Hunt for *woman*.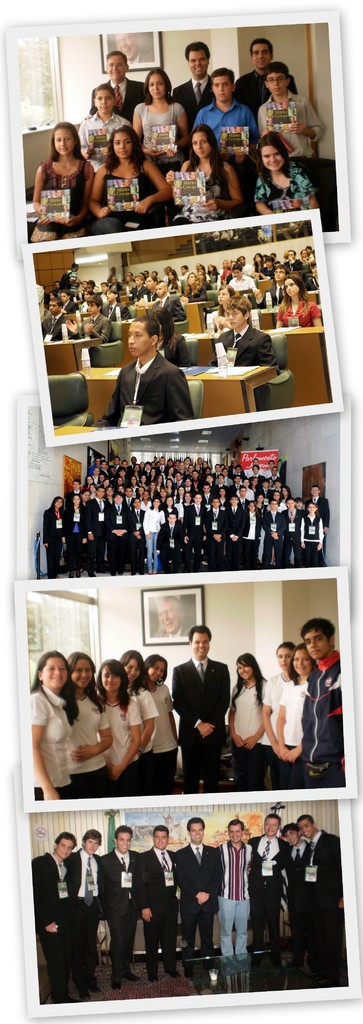
Hunted down at rect(294, 497, 303, 563).
